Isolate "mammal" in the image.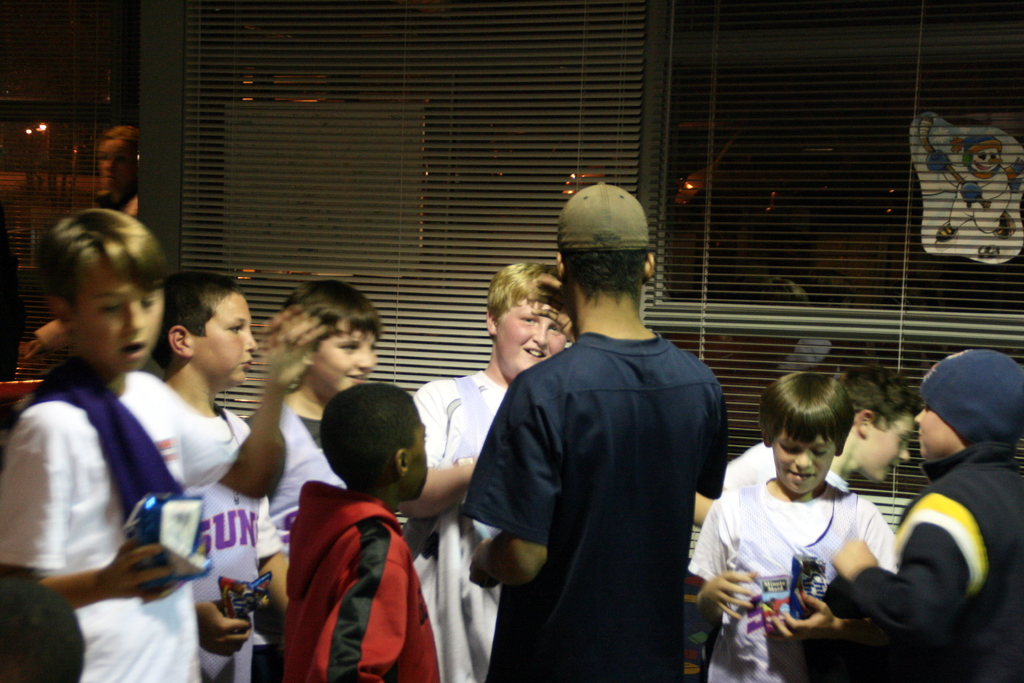
Isolated region: select_region(685, 365, 895, 682).
